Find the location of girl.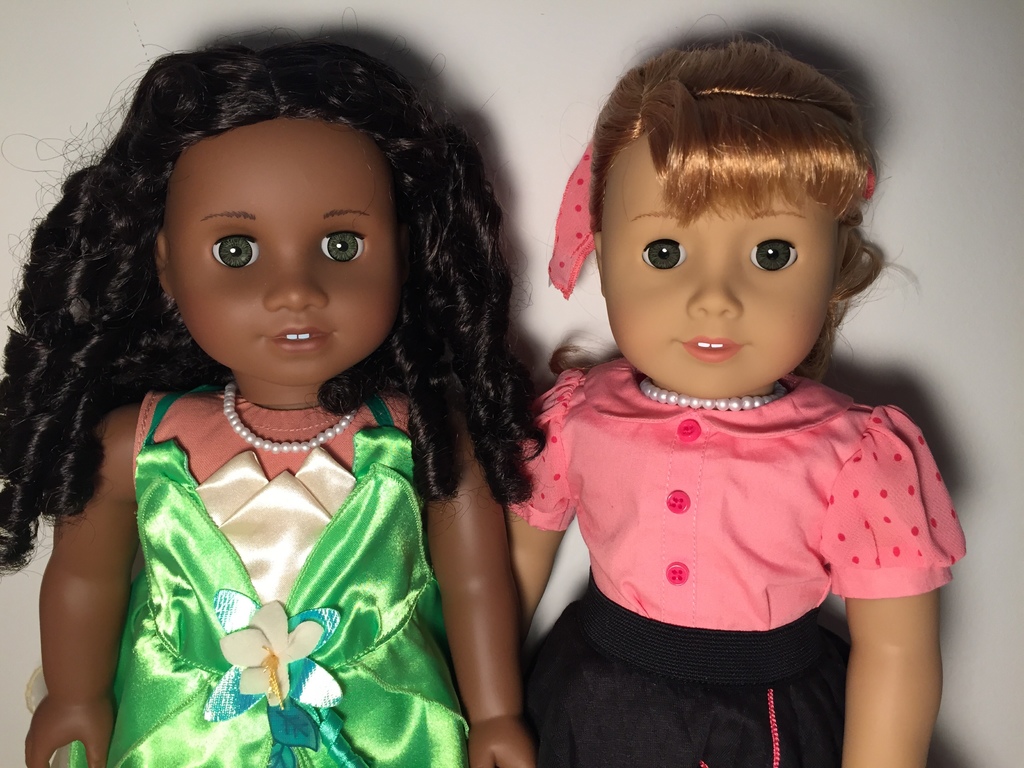
Location: <bbox>0, 8, 549, 767</bbox>.
